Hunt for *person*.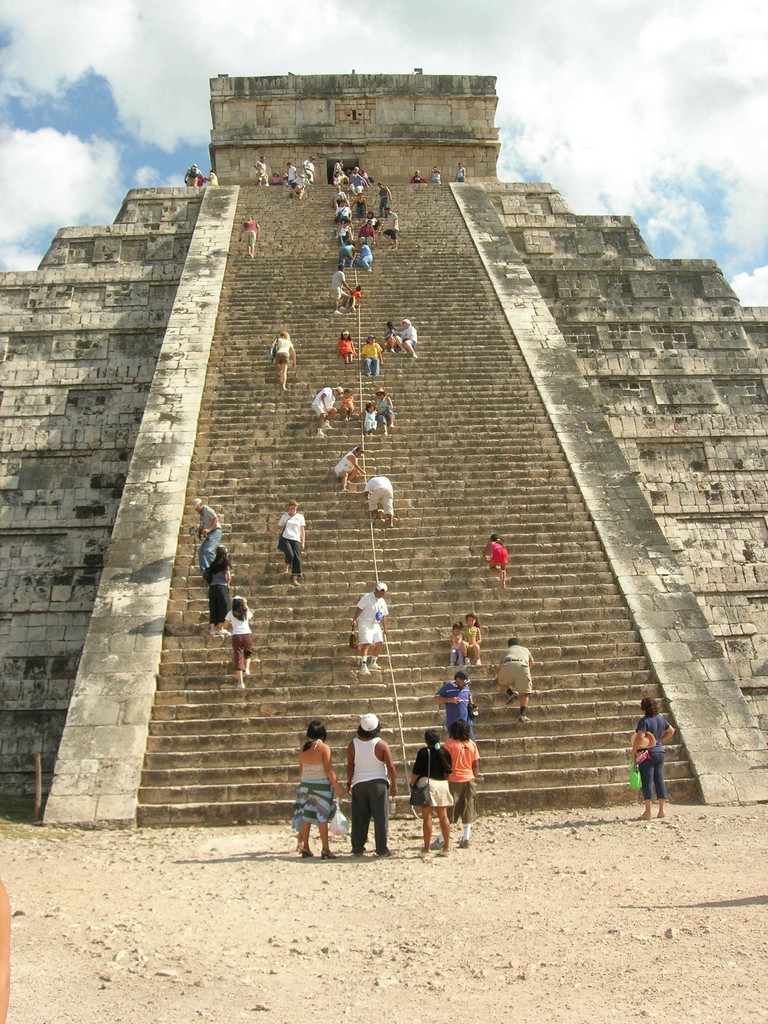
Hunted down at 204/167/220/184.
